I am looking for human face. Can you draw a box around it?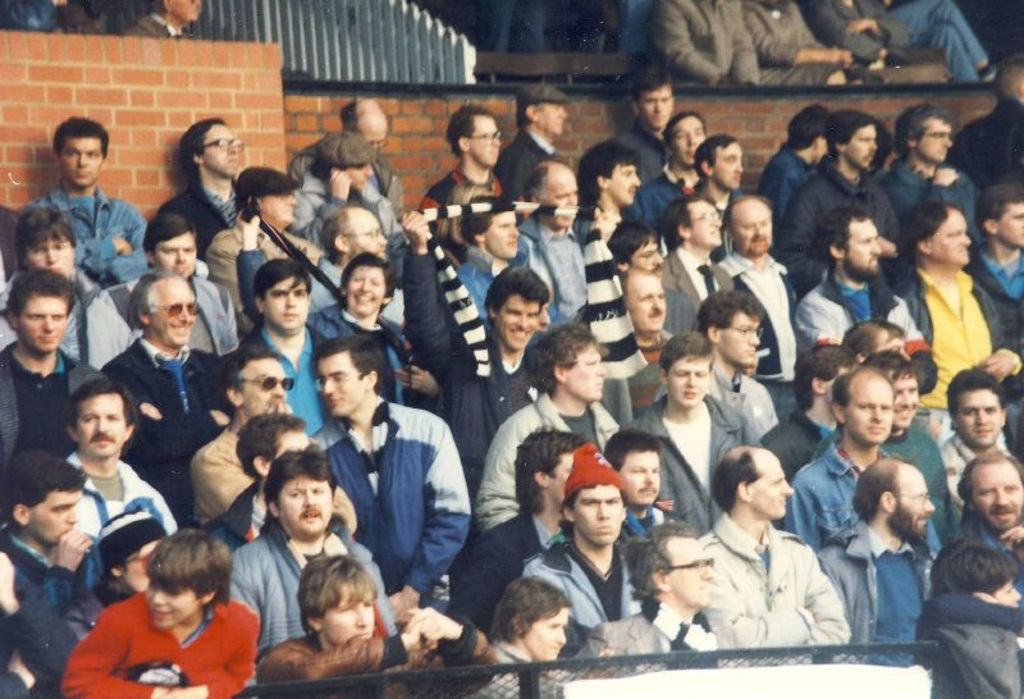
Sure, the bounding box is 517:604:567:661.
